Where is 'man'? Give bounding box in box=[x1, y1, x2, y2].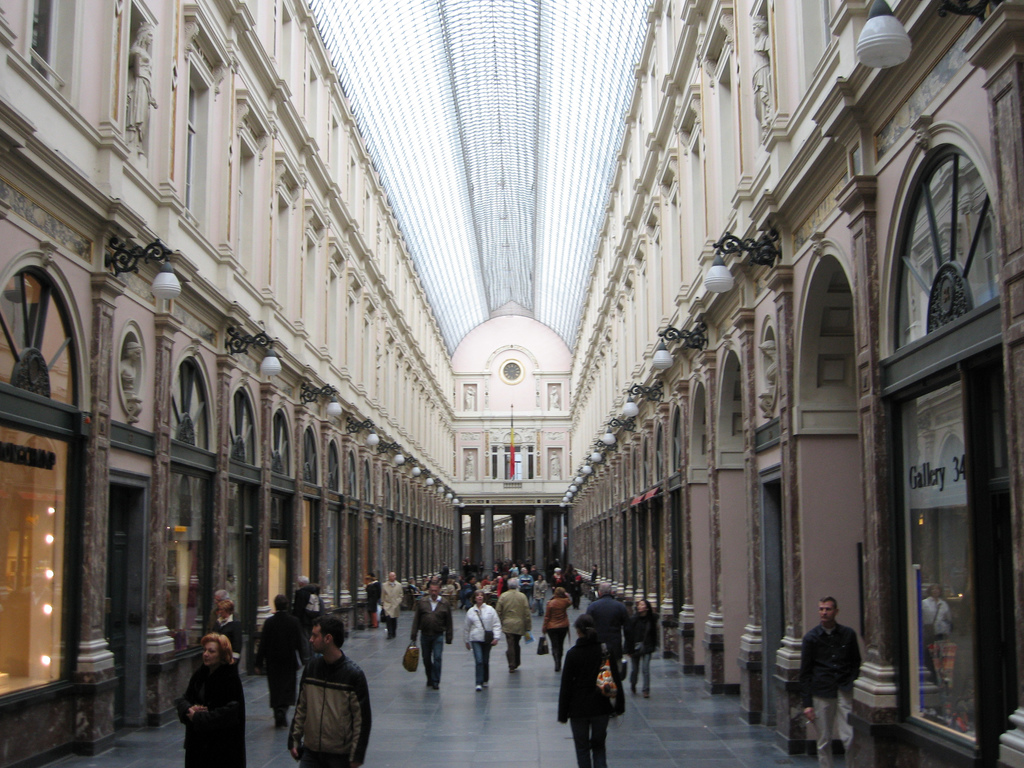
box=[495, 579, 534, 669].
